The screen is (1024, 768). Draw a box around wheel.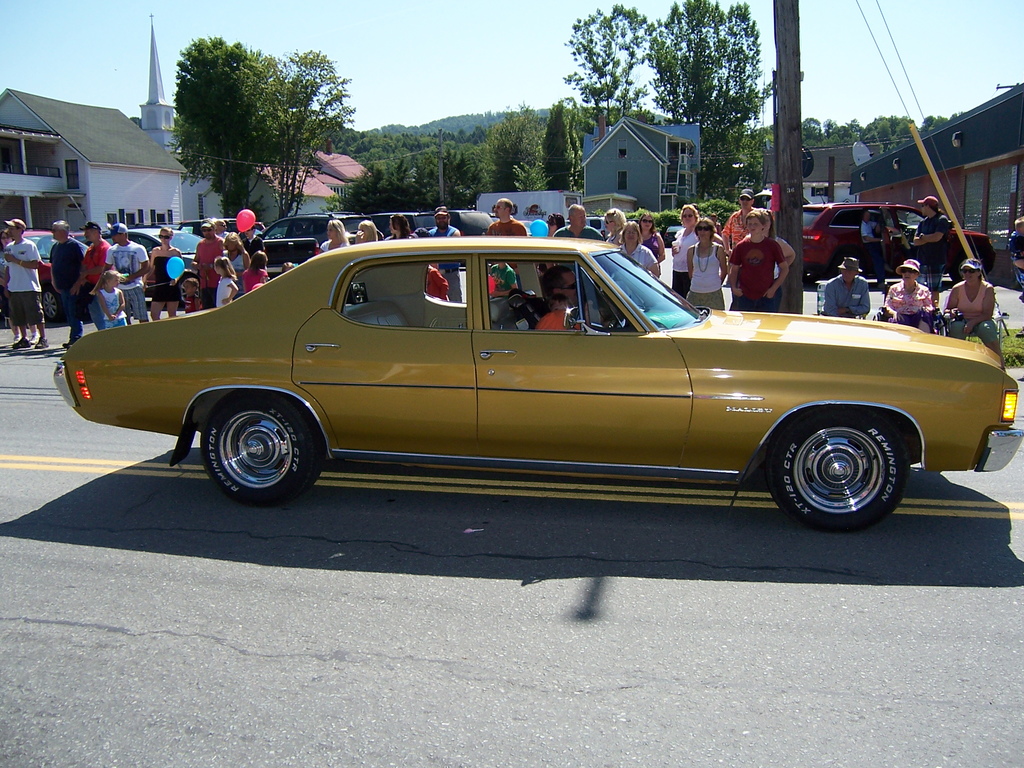
select_region(38, 285, 63, 325).
